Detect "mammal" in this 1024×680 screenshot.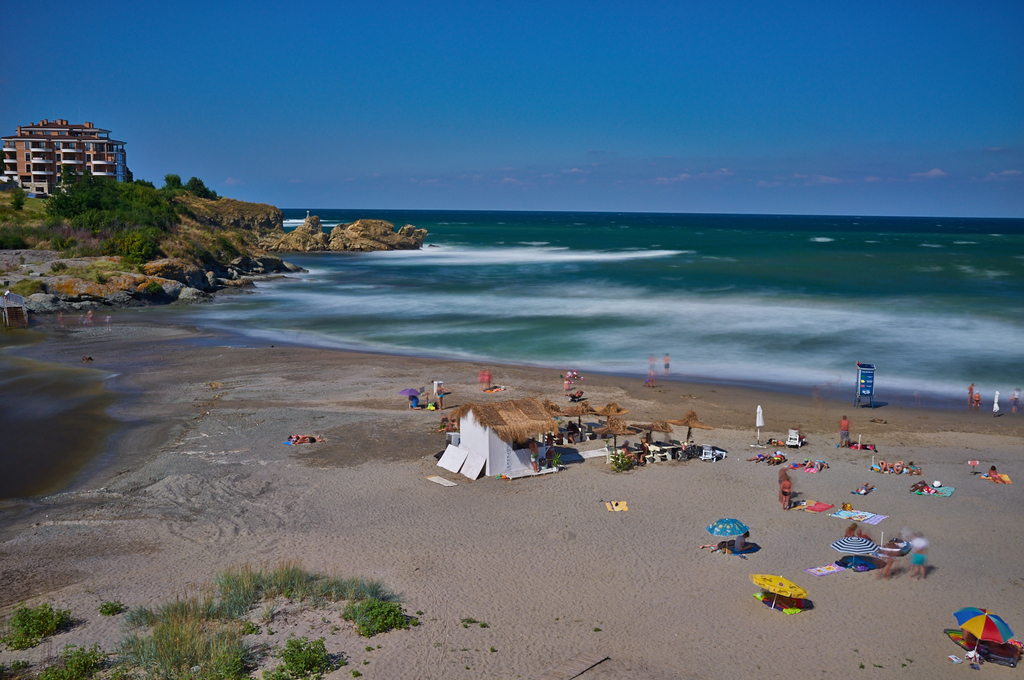
Detection: x1=778 y1=466 x2=787 y2=492.
